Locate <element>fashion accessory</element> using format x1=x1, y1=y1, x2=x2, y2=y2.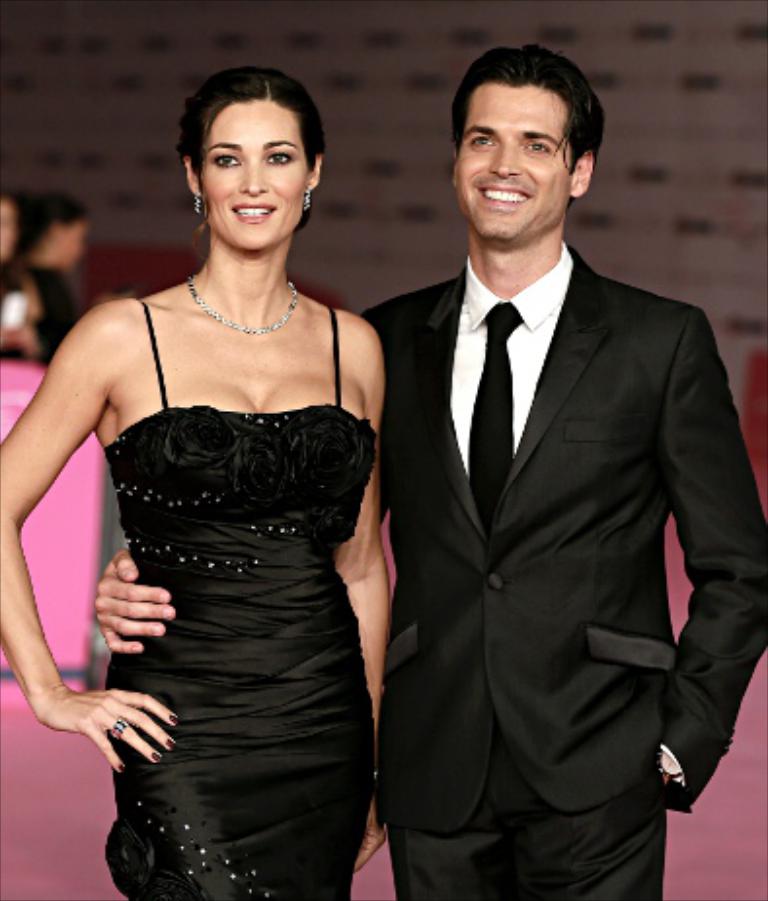
x1=109, y1=716, x2=133, y2=739.
